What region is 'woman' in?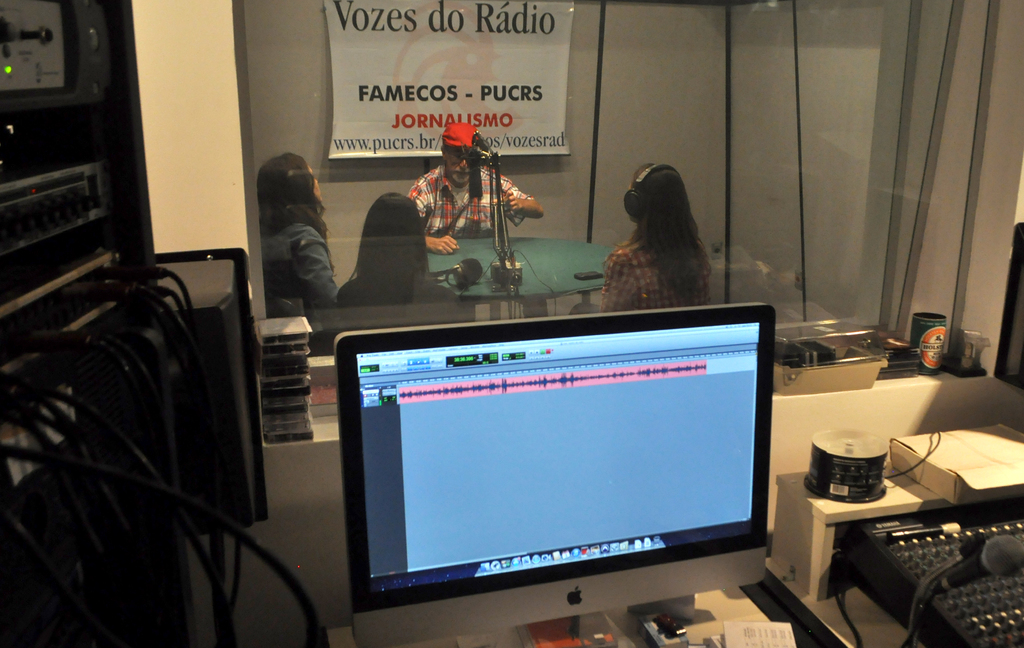
crop(577, 159, 730, 300).
